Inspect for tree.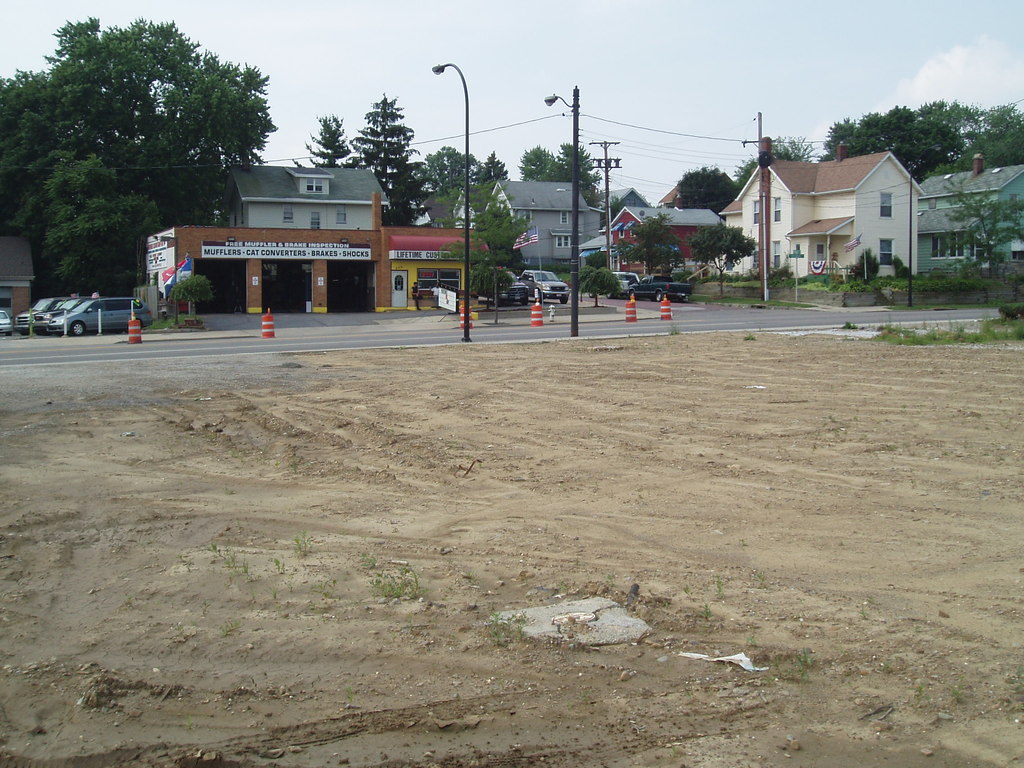
Inspection: {"x1": 444, "y1": 143, "x2": 481, "y2": 237}.
